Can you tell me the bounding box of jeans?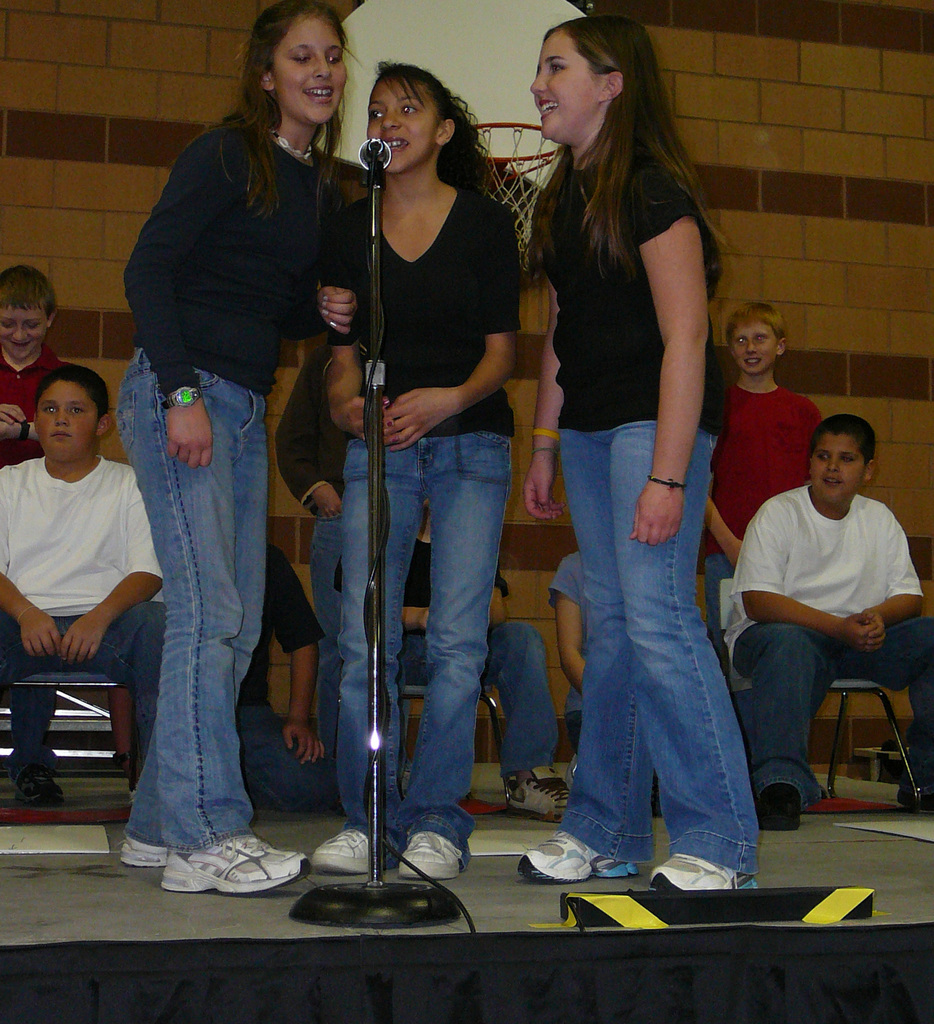
crop(342, 438, 503, 867).
